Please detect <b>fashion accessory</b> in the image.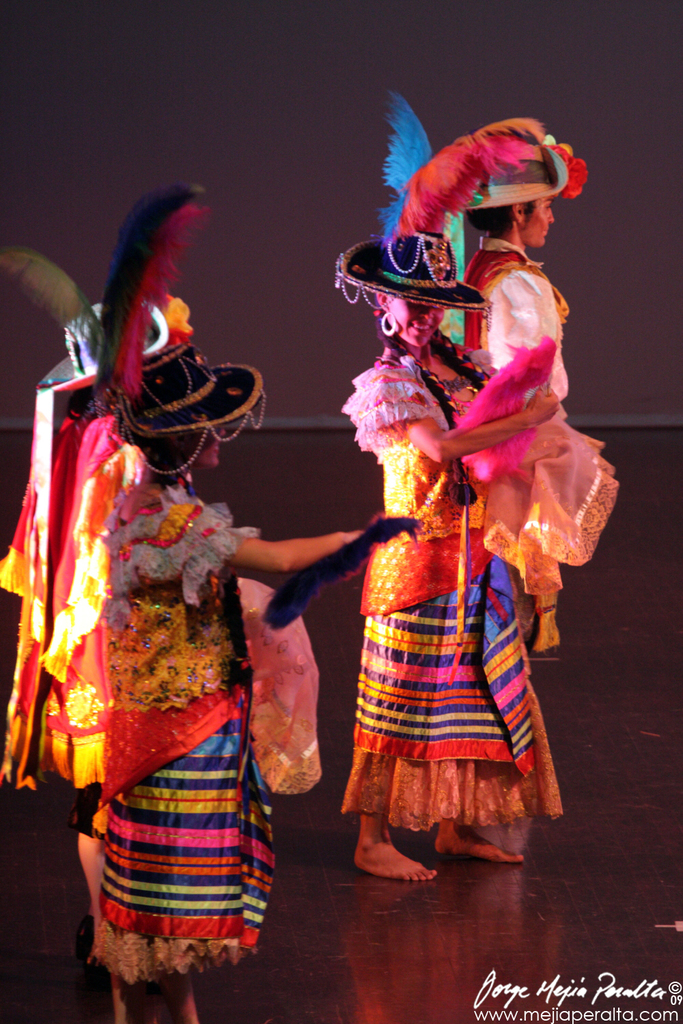
27, 302, 193, 644.
